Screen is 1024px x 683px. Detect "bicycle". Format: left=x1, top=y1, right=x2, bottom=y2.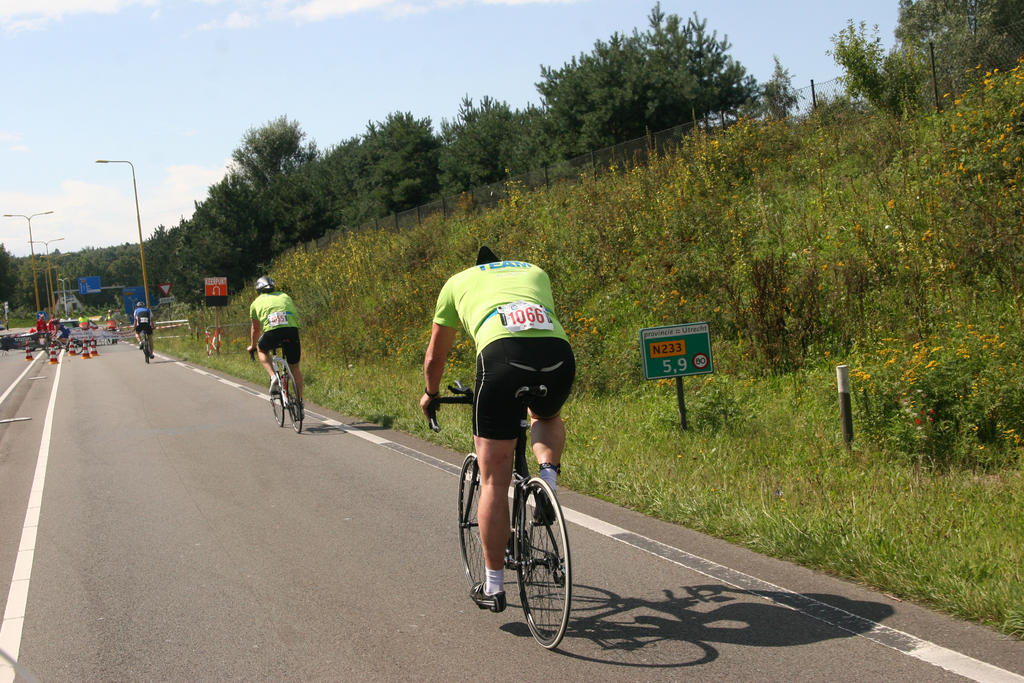
left=44, top=334, right=84, bottom=357.
